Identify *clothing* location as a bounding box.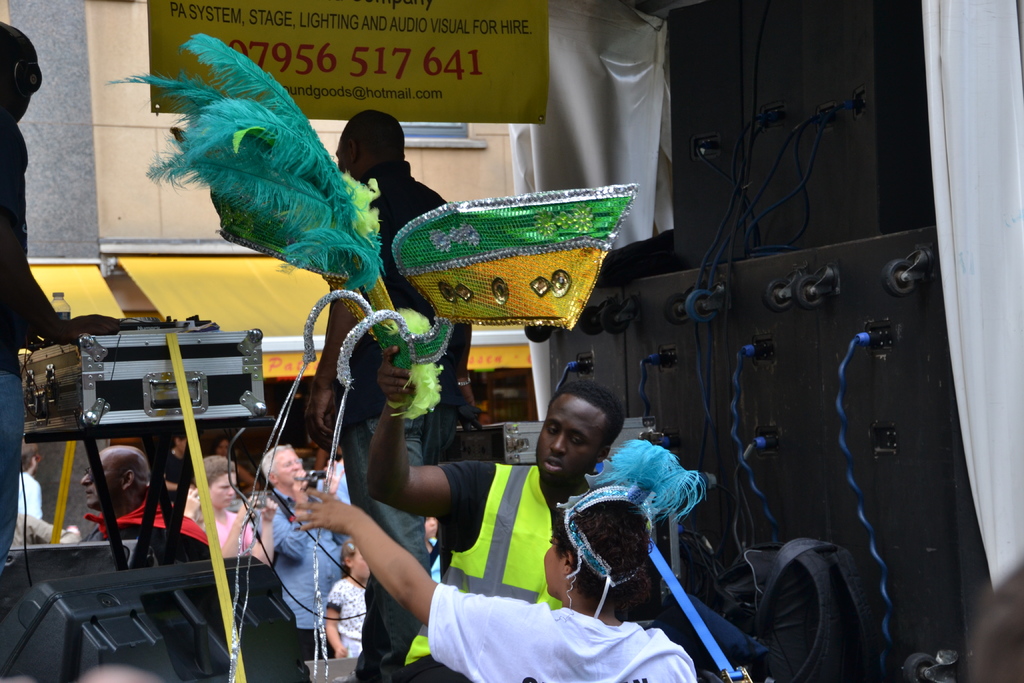
box(260, 483, 351, 636).
